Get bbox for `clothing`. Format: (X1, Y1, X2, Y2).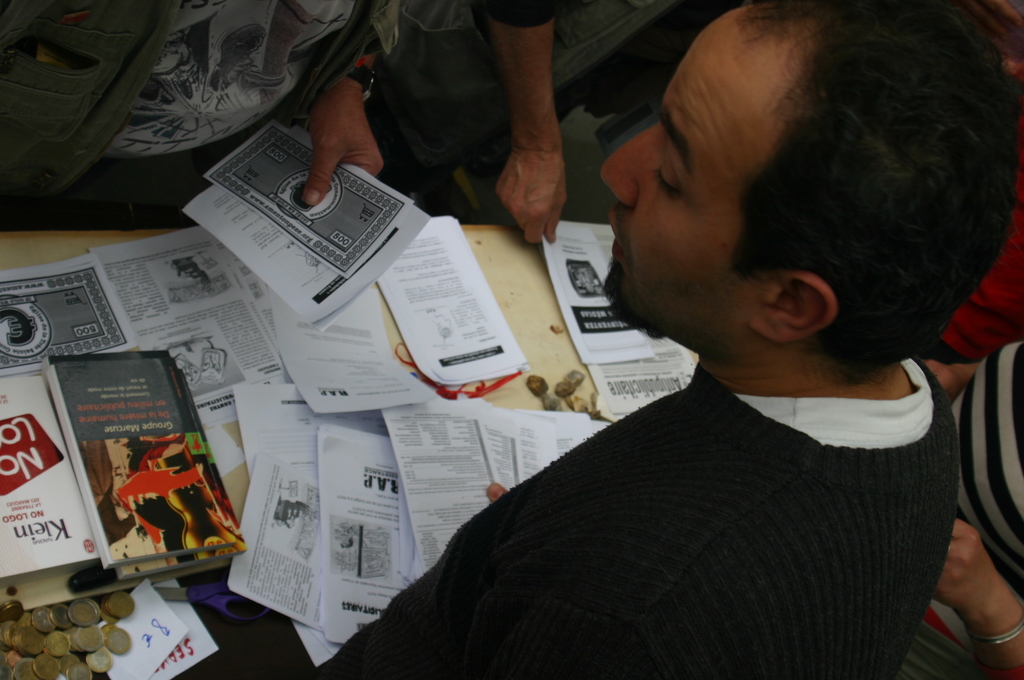
(0, 0, 402, 235).
